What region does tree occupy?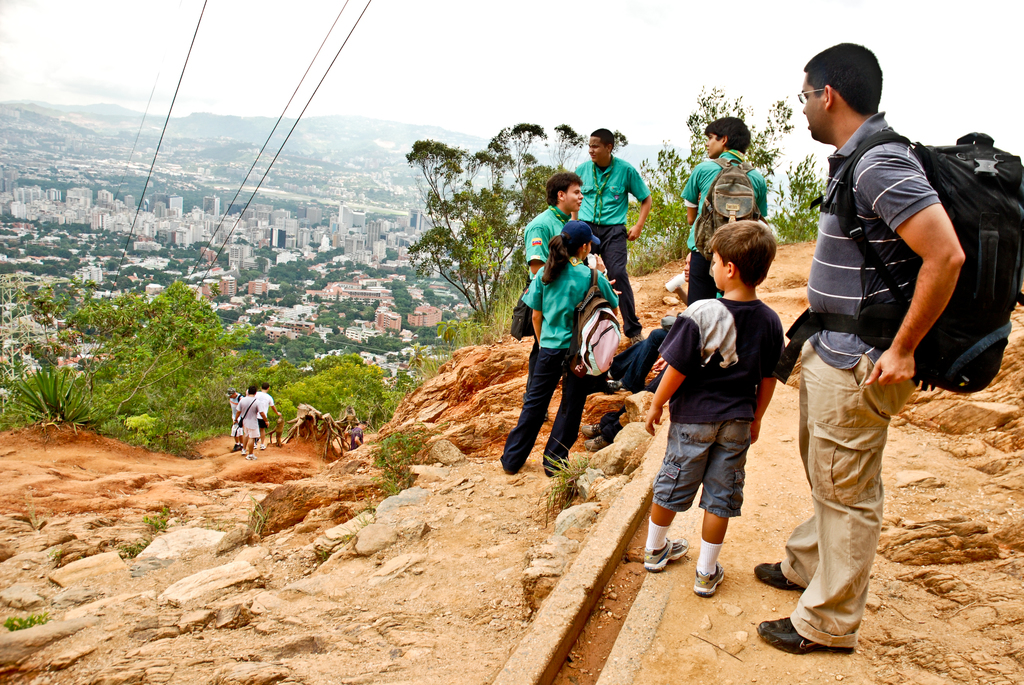
pyautogui.locateOnScreen(65, 271, 252, 366).
